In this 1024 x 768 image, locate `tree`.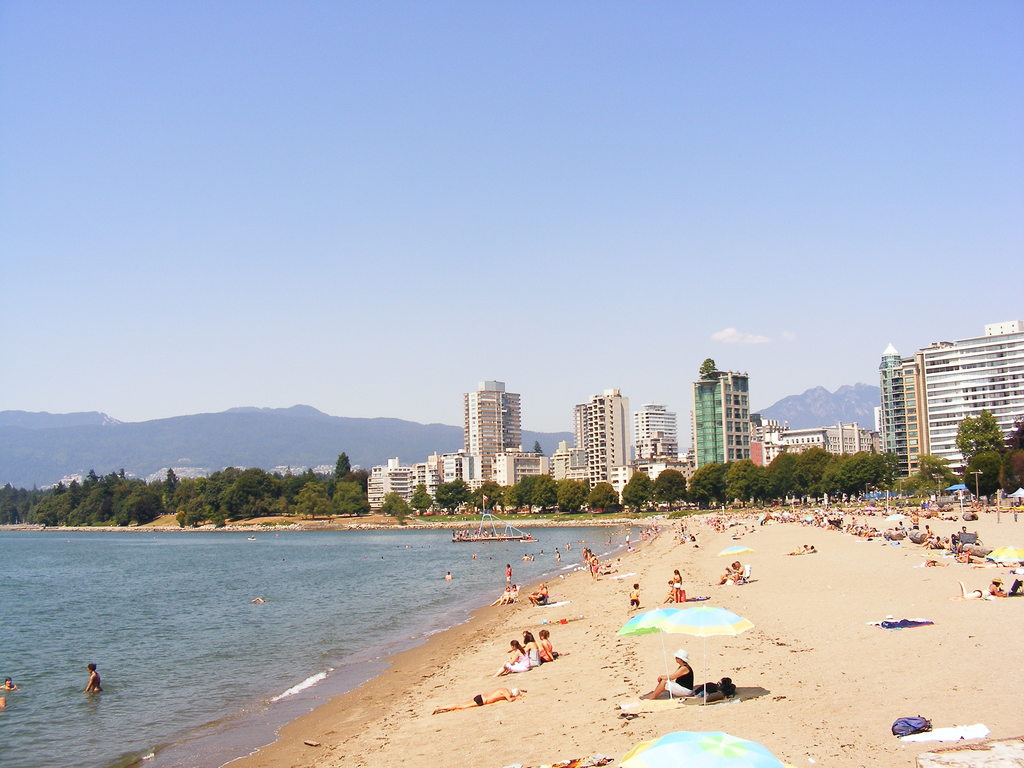
Bounding box: {"left": 1011, "top": 421, "right": 1023, "bottom": 450}.
